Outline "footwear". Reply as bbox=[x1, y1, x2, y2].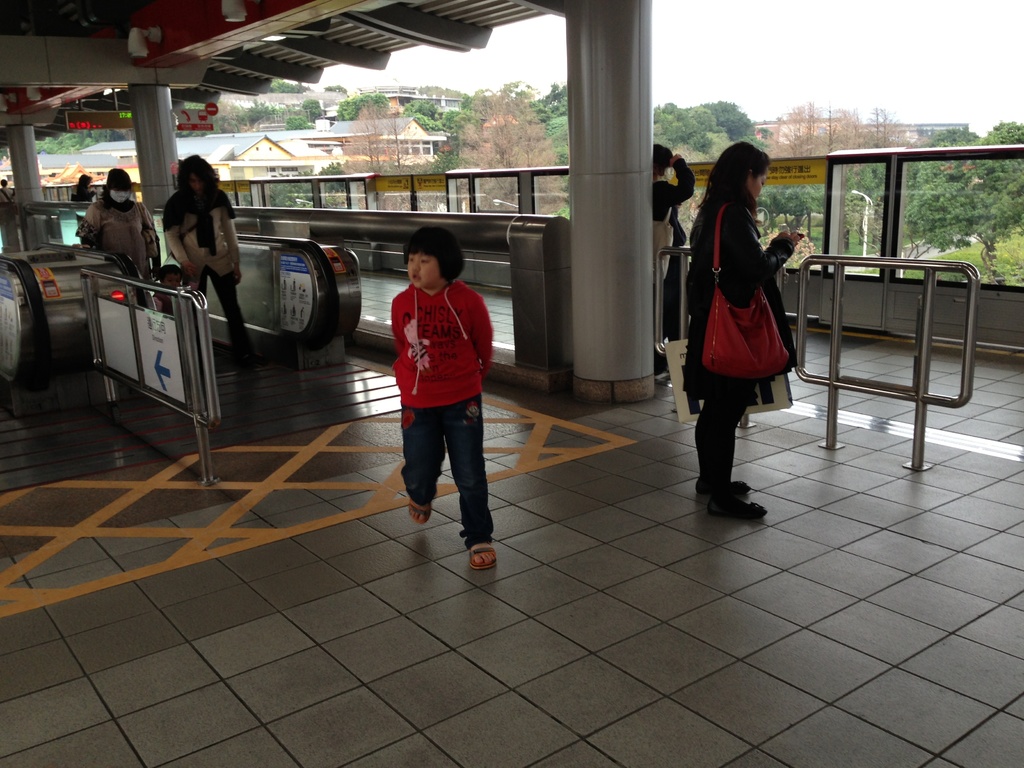
bbox=[692, 480, 749, 499].
